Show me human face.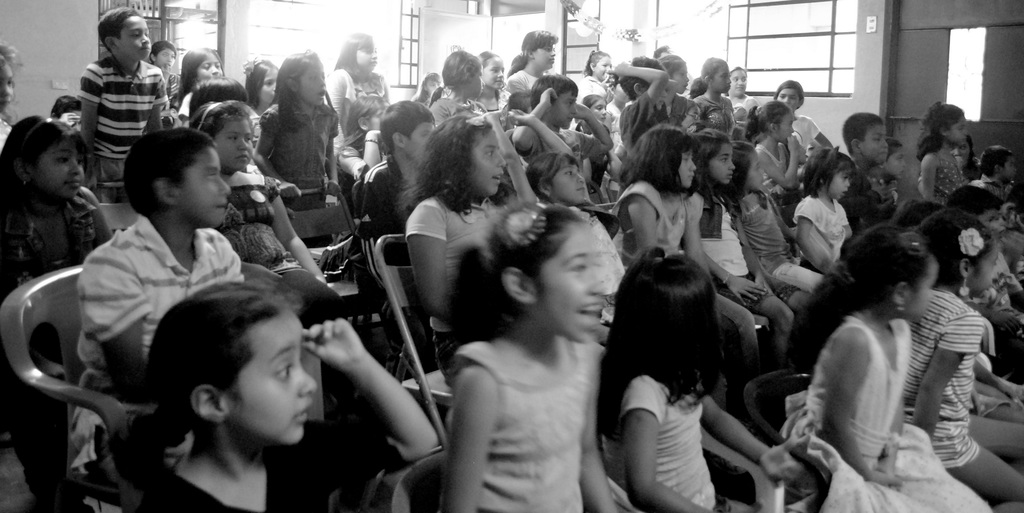
human face is here: detection(908, 257, 934, 318).
